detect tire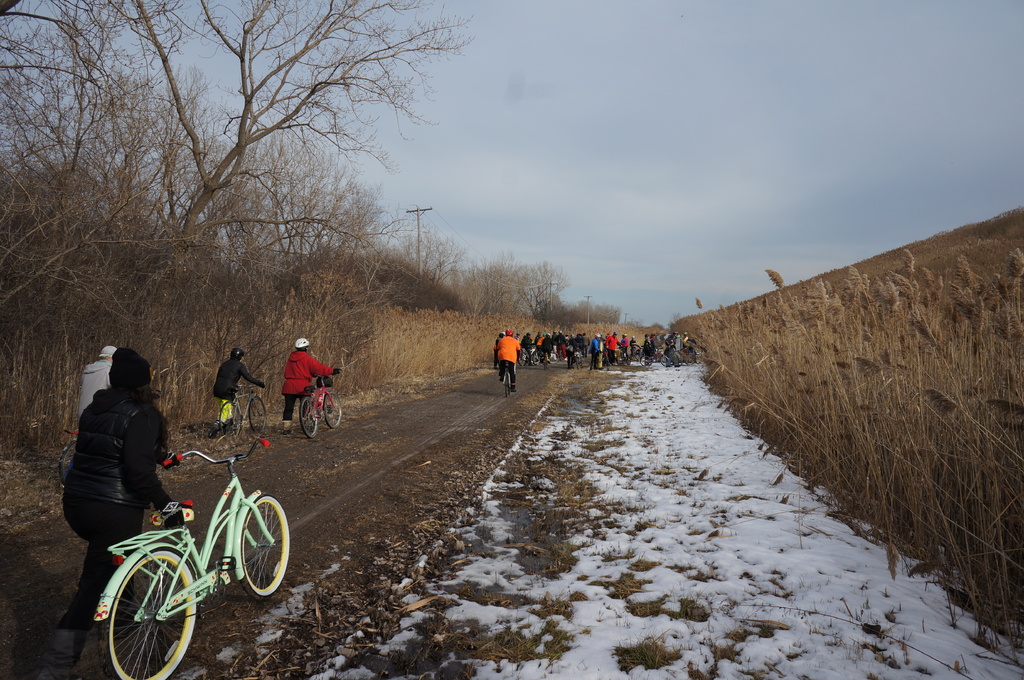
{"x1": 321, "y1": 393, "x2": 342, "y2": 424}
